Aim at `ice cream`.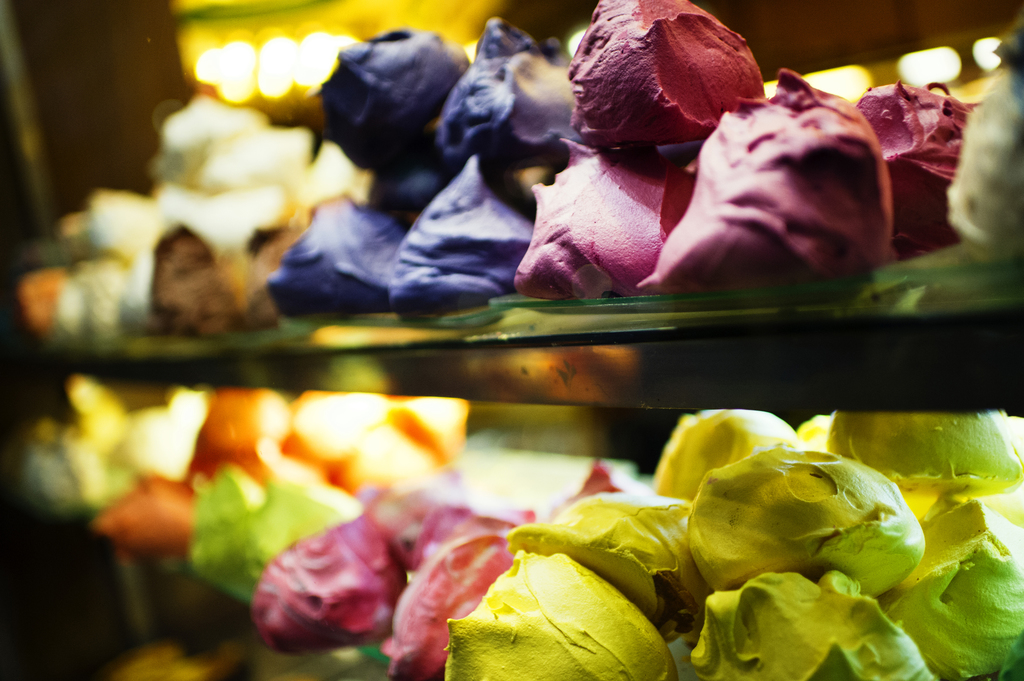
Aimed at BBox(262, 17, 565, 308).
